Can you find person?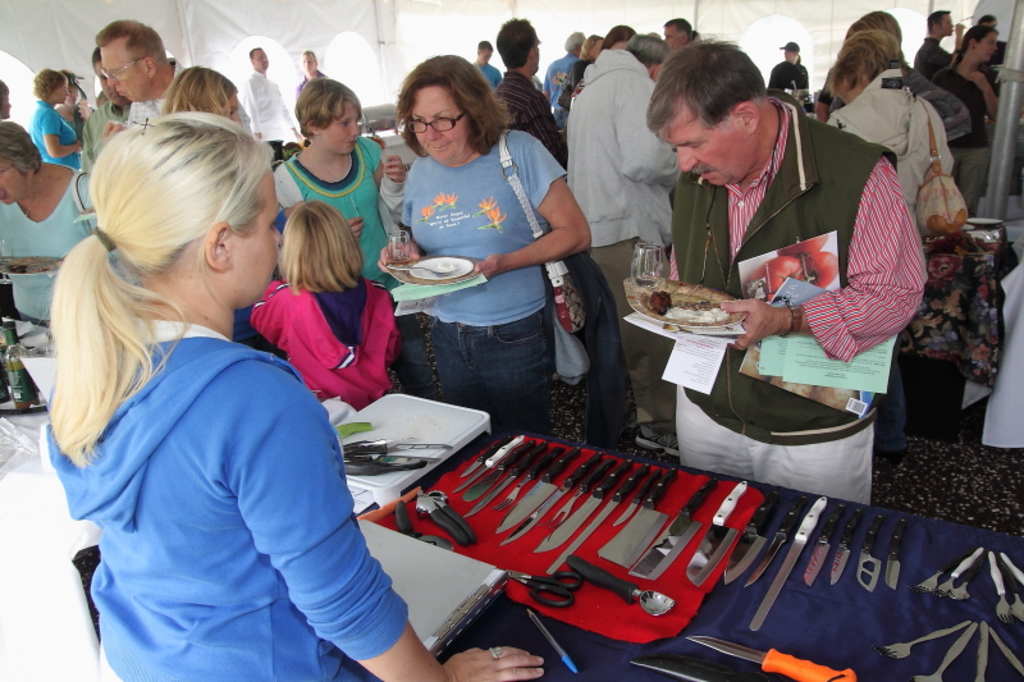
Yes, bounding box: bbox=[27, 55, 87, 170].
